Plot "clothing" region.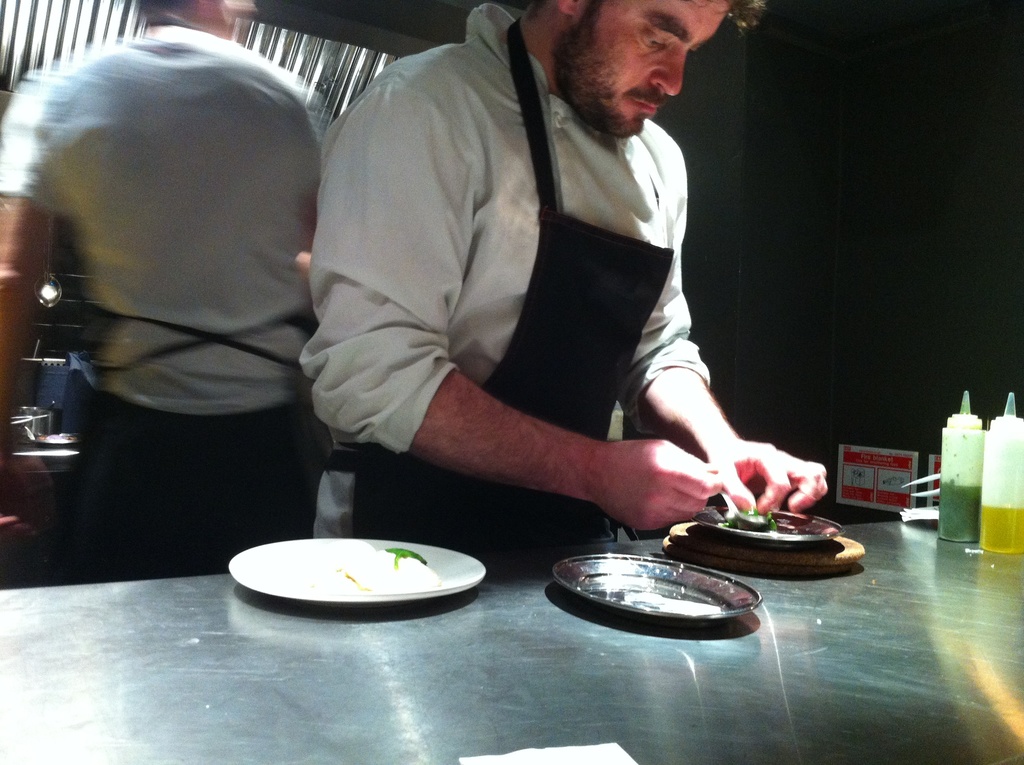
Plotted at Rect(0, 16, 338, 586).
